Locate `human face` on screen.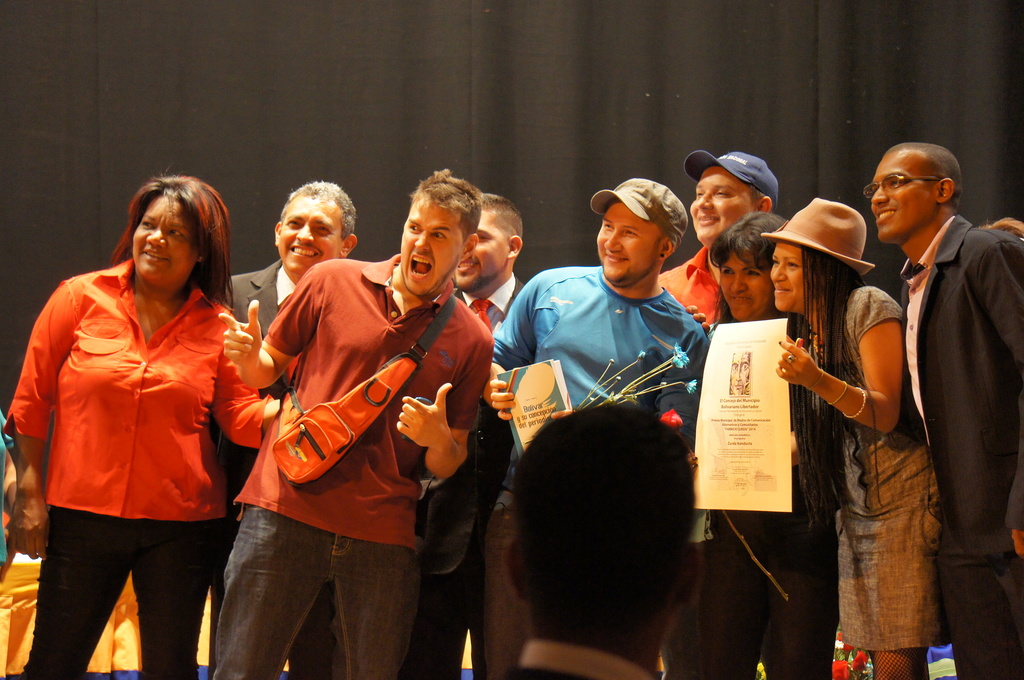
On screen at 865, 151, 934, 241.
